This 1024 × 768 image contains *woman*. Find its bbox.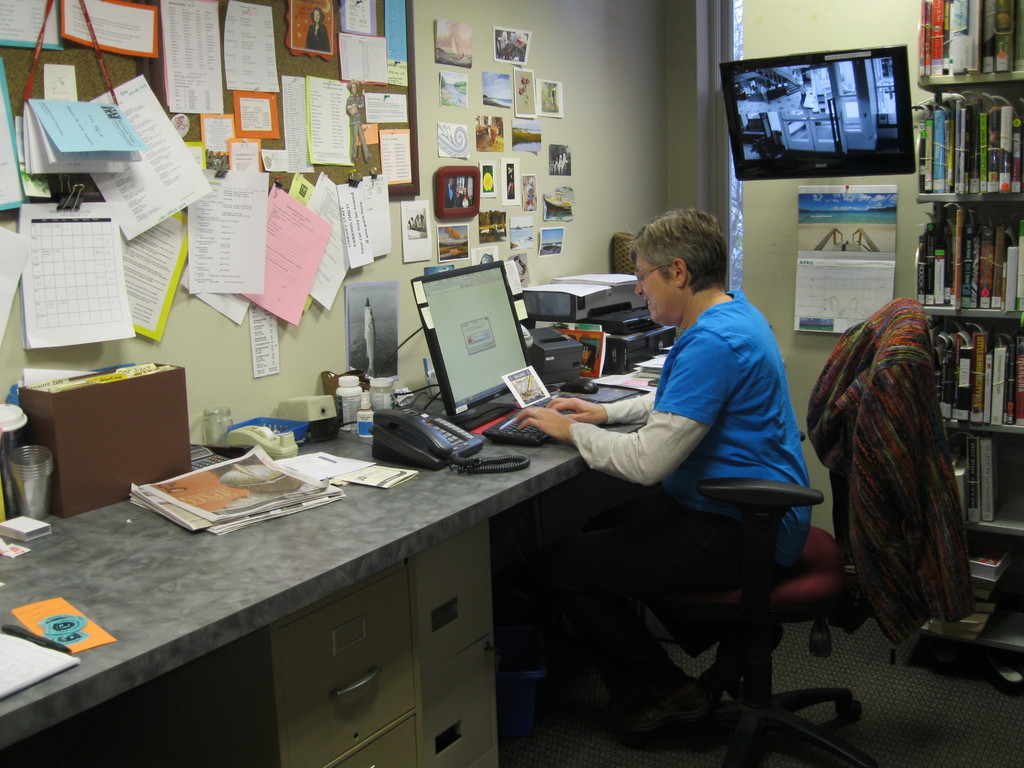
[511,202,808,755].
